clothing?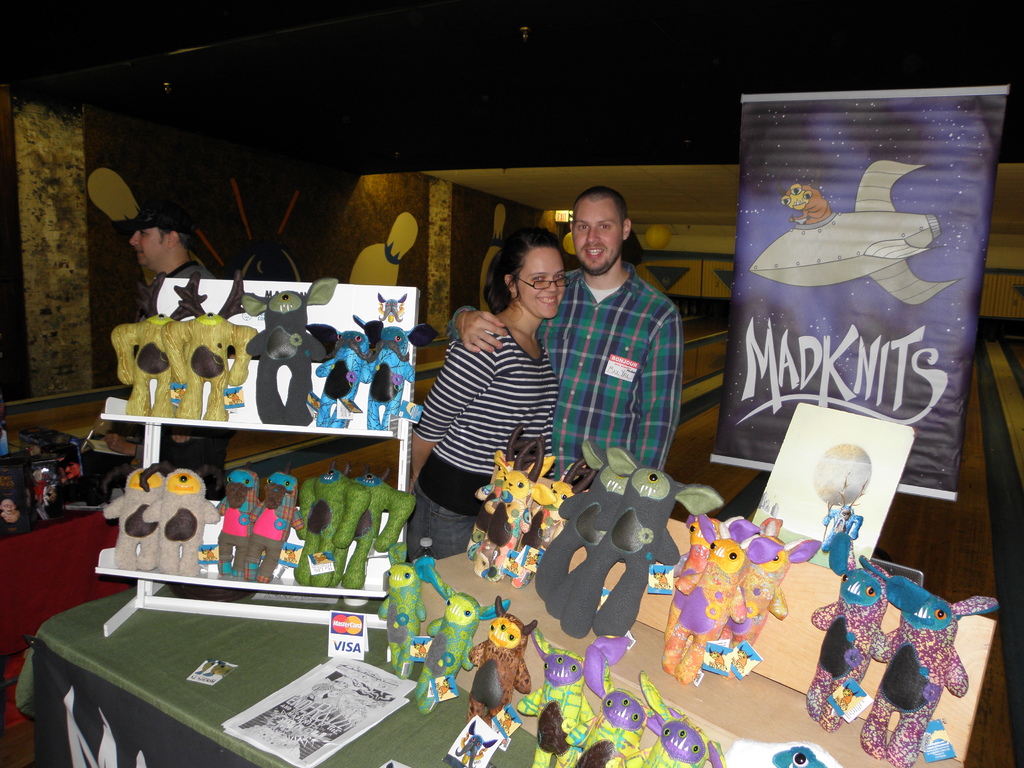
(left=400, top=450, right=520, bottom=576)
